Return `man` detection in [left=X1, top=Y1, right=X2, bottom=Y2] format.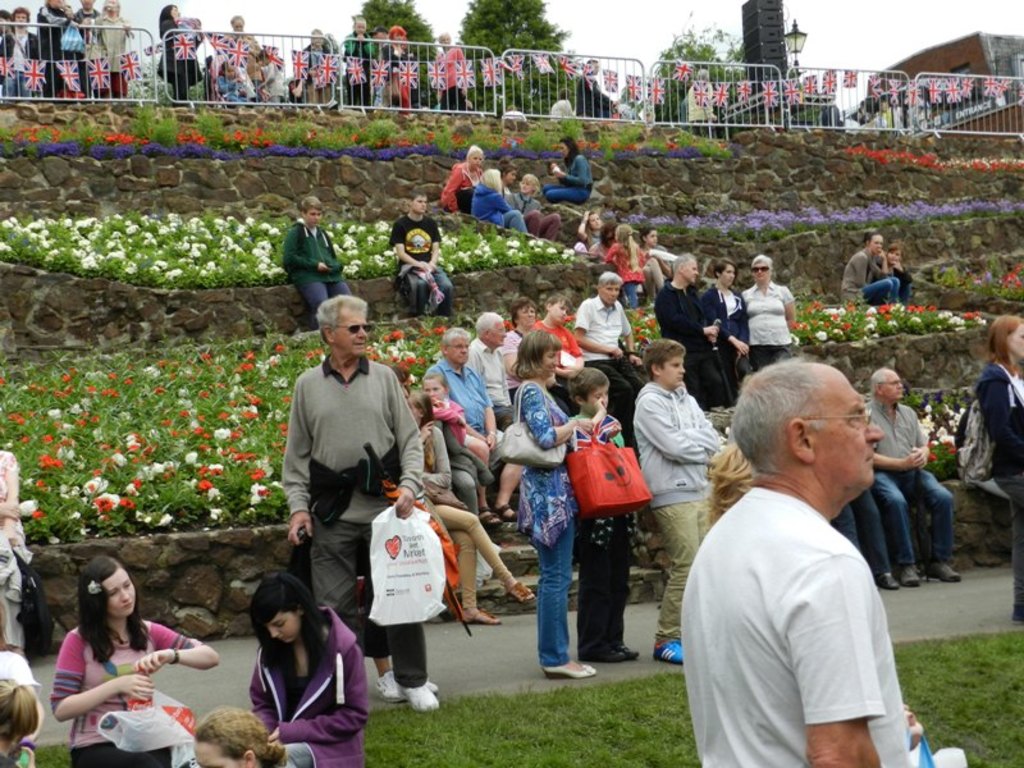
[left=282, top=291, right=442, bottom=712].
